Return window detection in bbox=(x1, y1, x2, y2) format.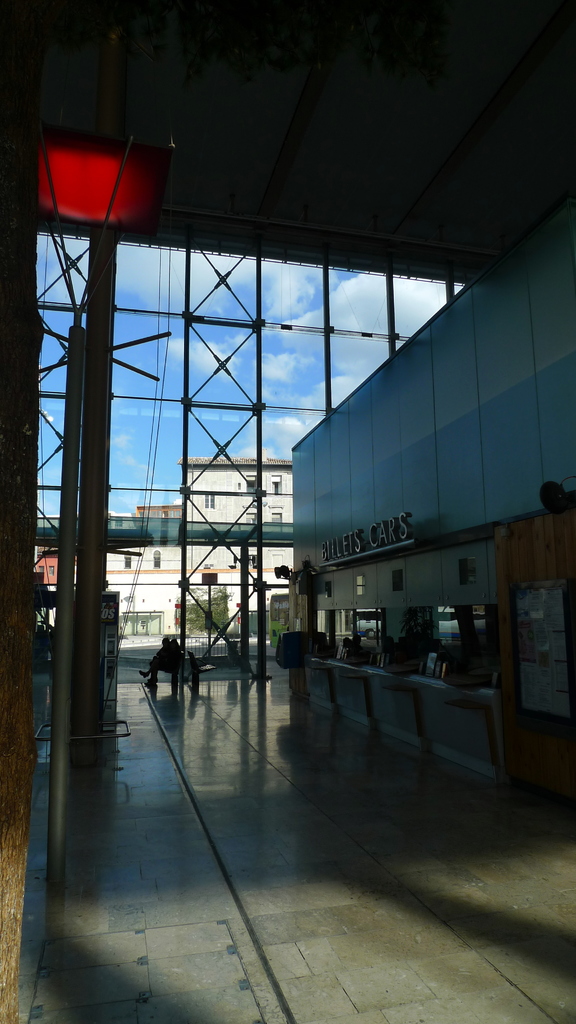
bbox=(271, 504, 284, 522).
